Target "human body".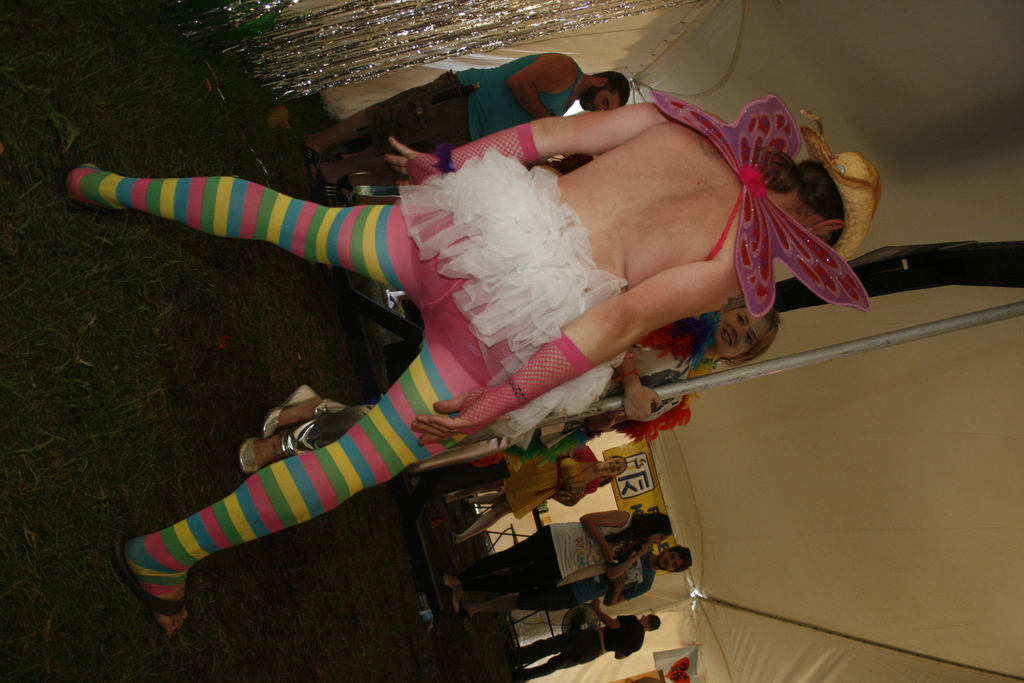
Target region: bbox=[436, 444, 637, 544].
